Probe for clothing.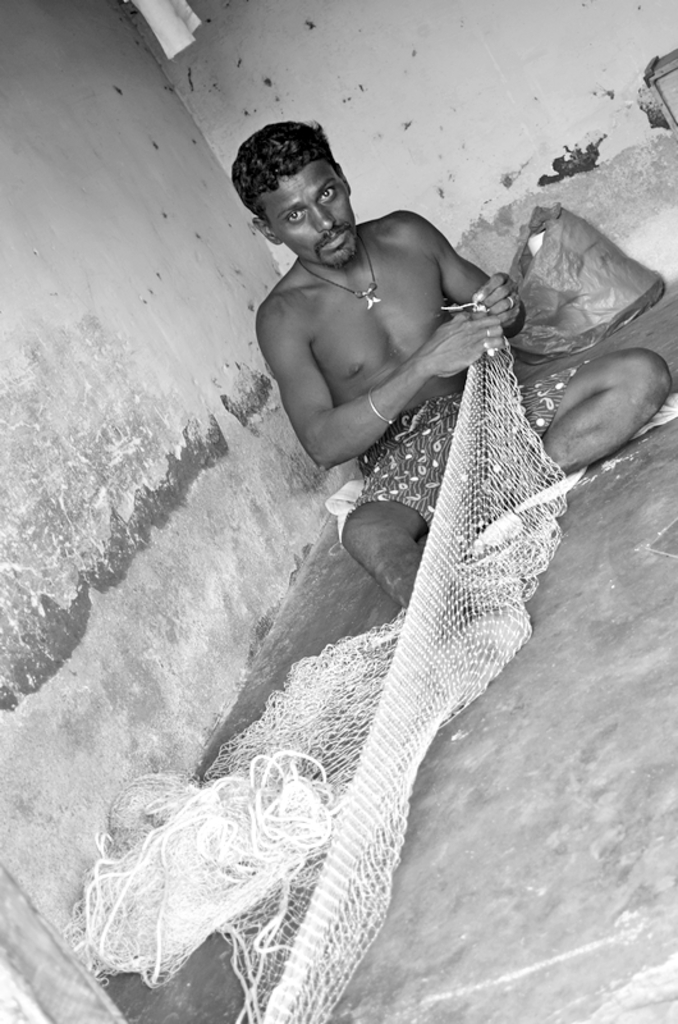
Probe result: Rect(338, 342, 635, 566).
